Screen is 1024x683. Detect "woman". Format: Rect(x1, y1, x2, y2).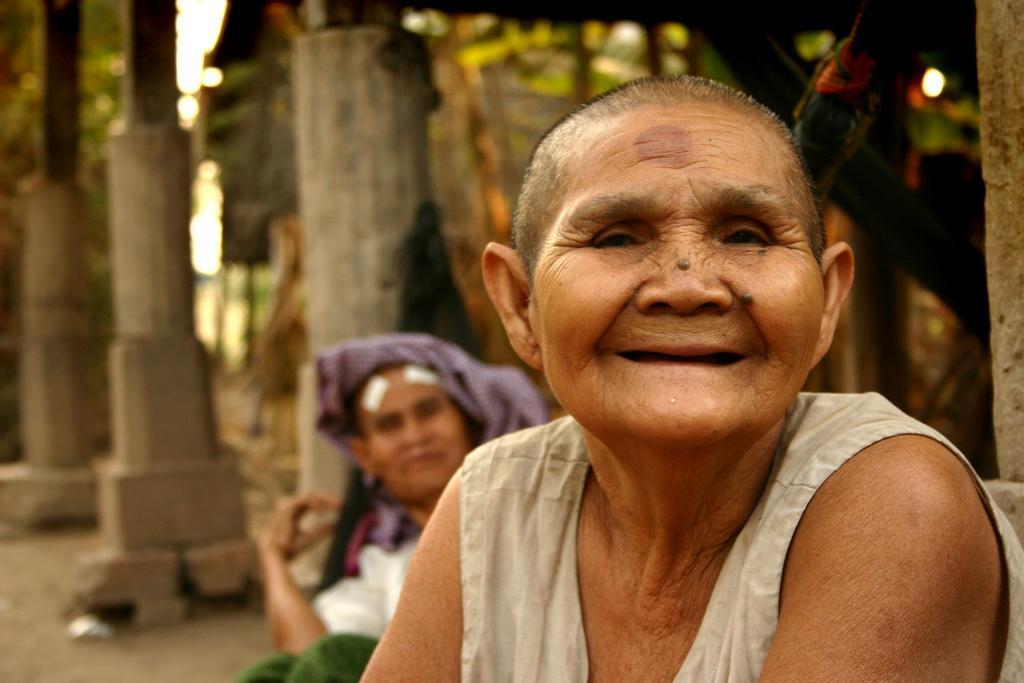
Rect(240, 332, 545, 682).
